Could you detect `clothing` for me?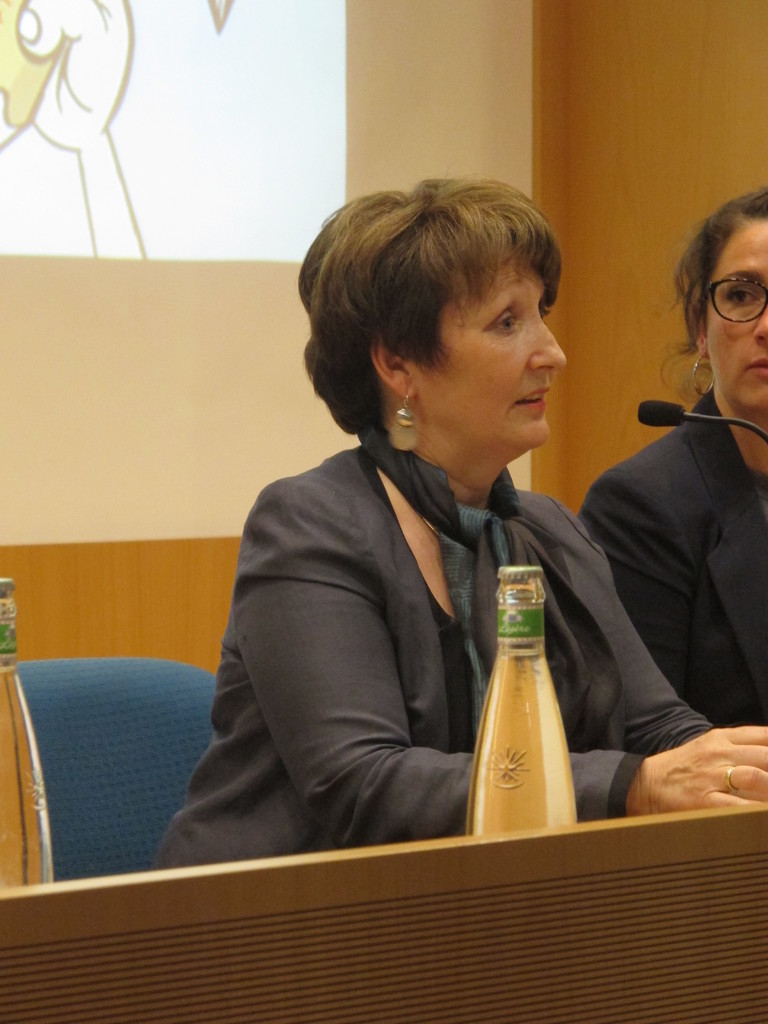
Detection result: bbox=[155, 438, 701, 872].
